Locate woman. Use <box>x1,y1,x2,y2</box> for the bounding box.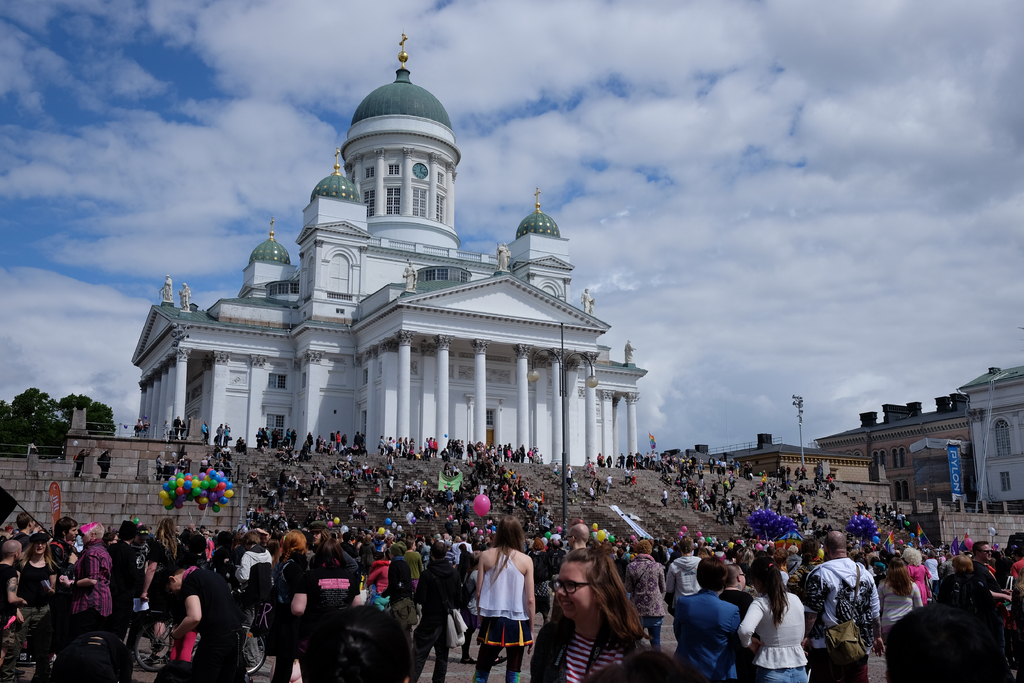
<box>877,561,925,645</box>.
